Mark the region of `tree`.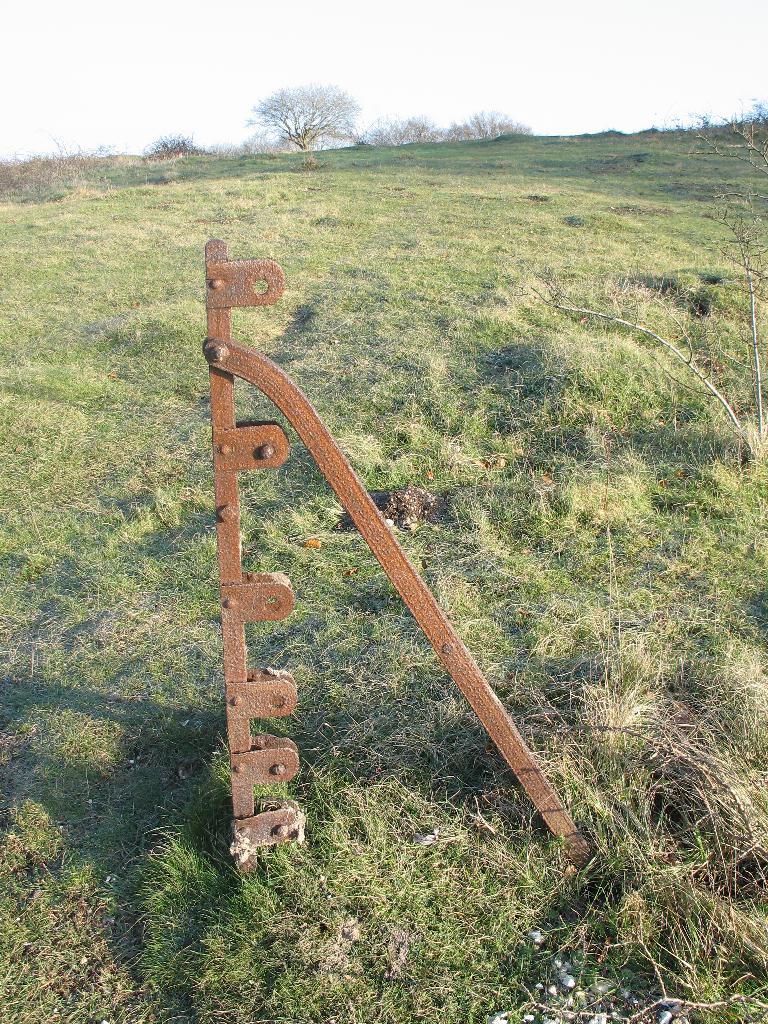
Region: l=248, t=66, r=363, b=147.
